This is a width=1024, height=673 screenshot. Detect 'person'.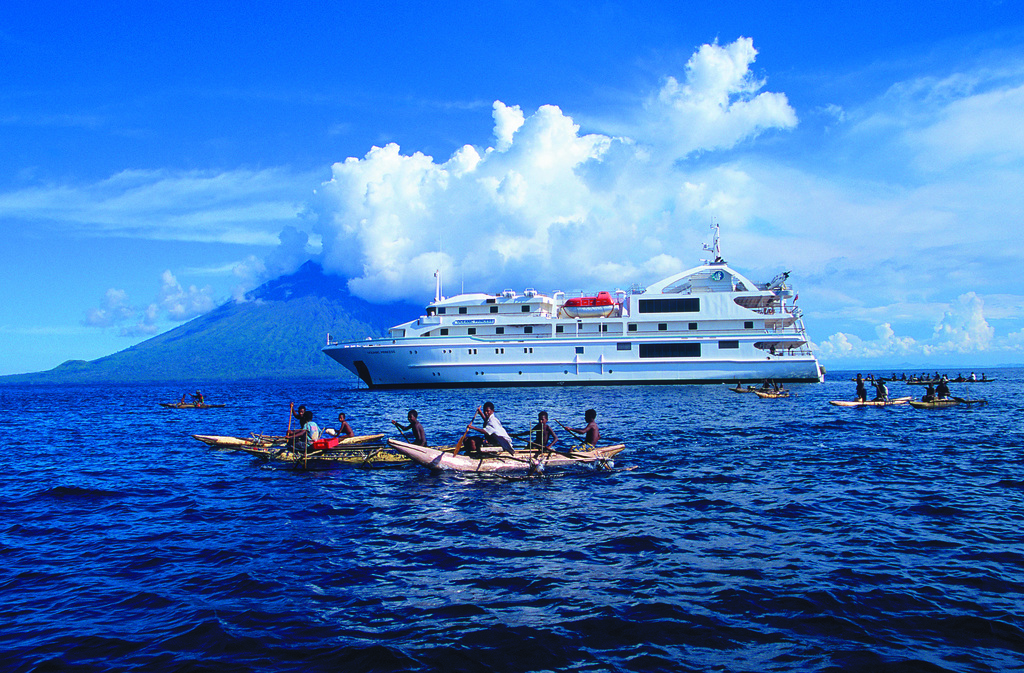
[299,398,316,427].
